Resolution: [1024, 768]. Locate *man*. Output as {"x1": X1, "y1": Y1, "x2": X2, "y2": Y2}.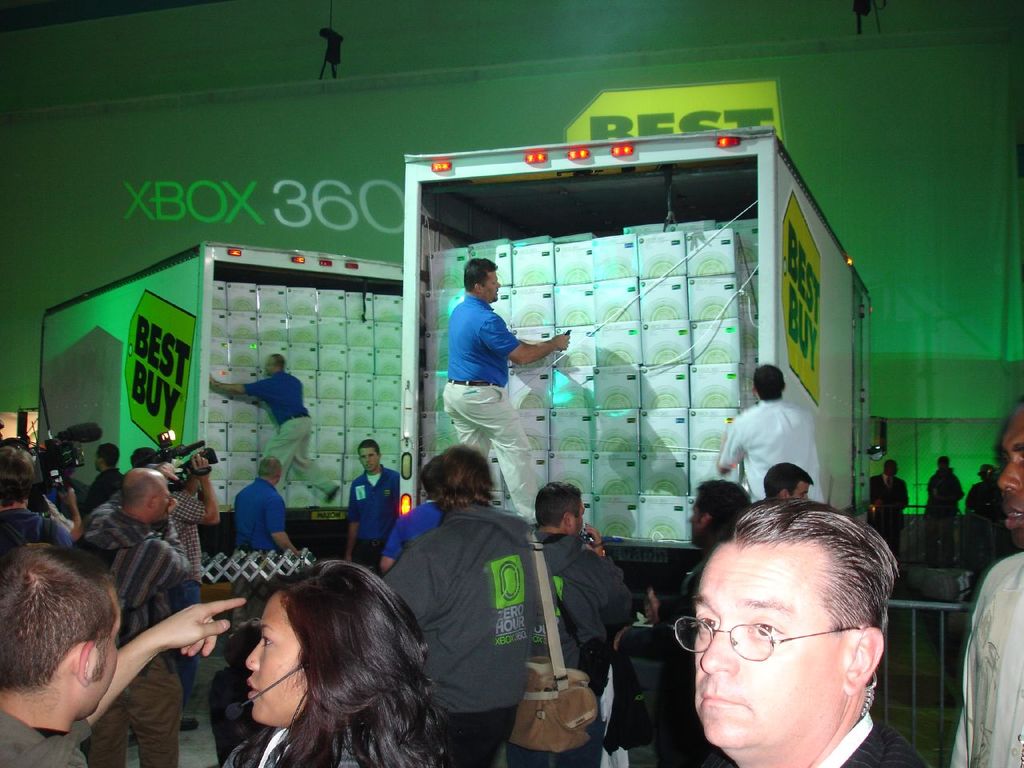
{"x1": 231, "y1": 458, "x2": 295, "y2": 626}.
